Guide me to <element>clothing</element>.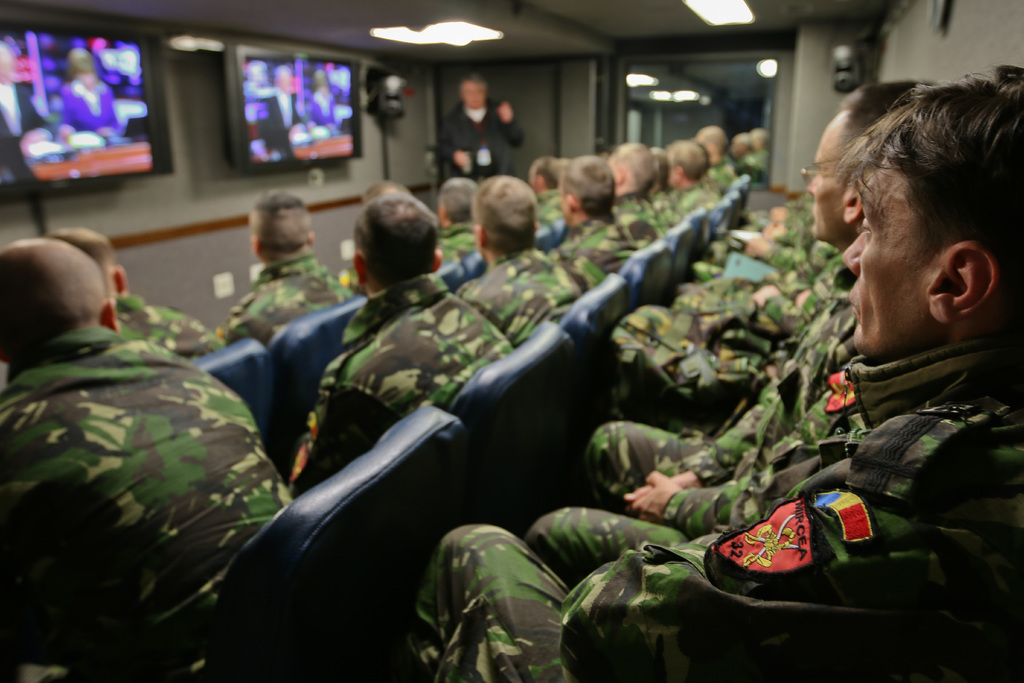
Guidance: {"x1": 643, "y1": 191, "x2": 685, "y2": 238}.
